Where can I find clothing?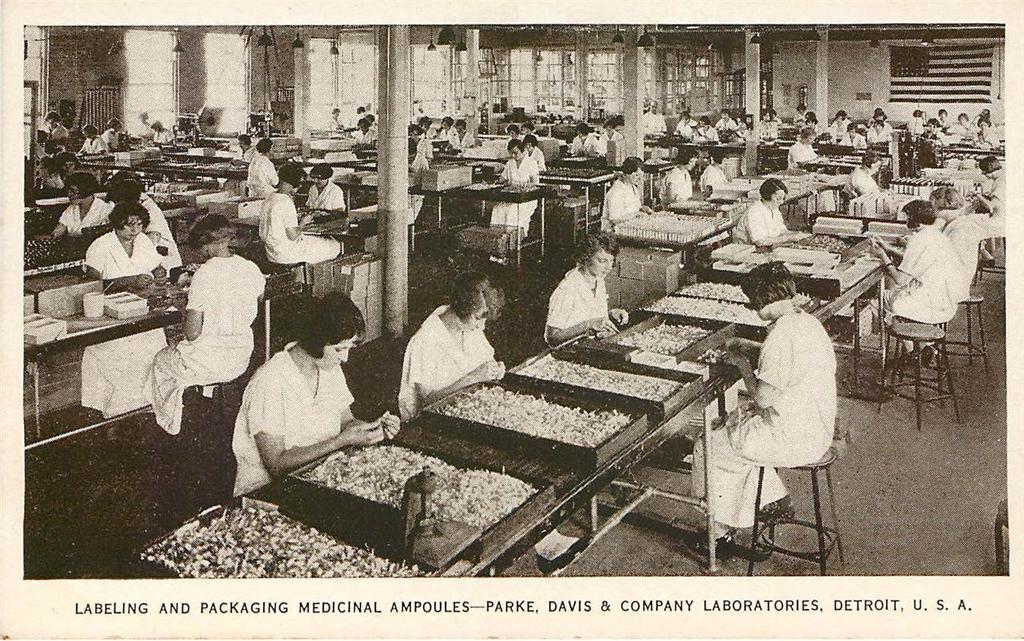
You can find it at region(102, 174, 179, 279).
